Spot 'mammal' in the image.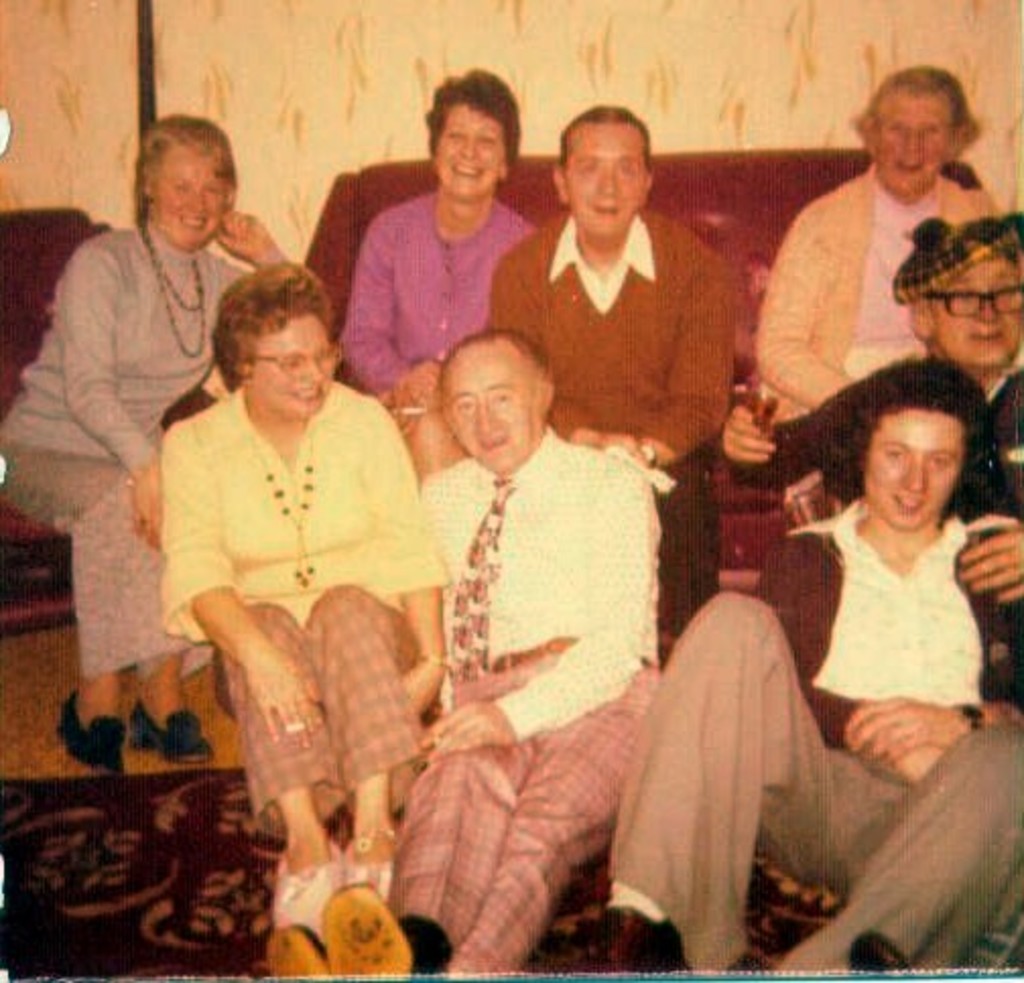
'mammal' found at left=754, top=227, right=1022, bottom=689.
